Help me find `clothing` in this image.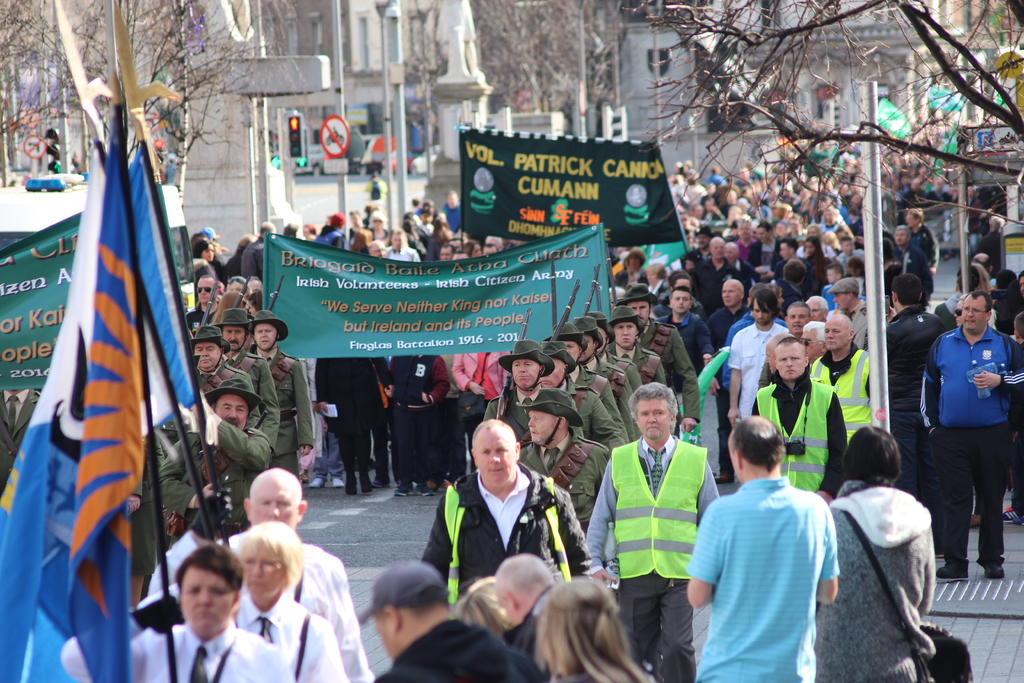
Found it: box=[228, 539, 376, 682].
